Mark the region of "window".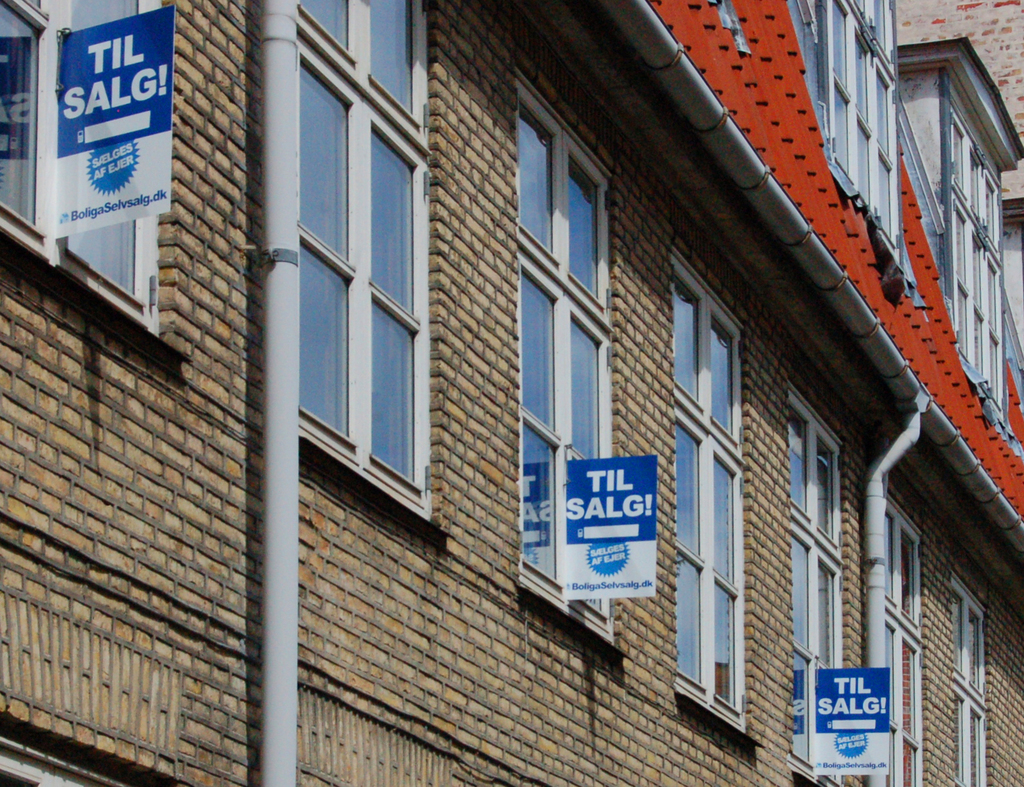
Region: (x1=866, y1=510, x2=924, y2=783).
